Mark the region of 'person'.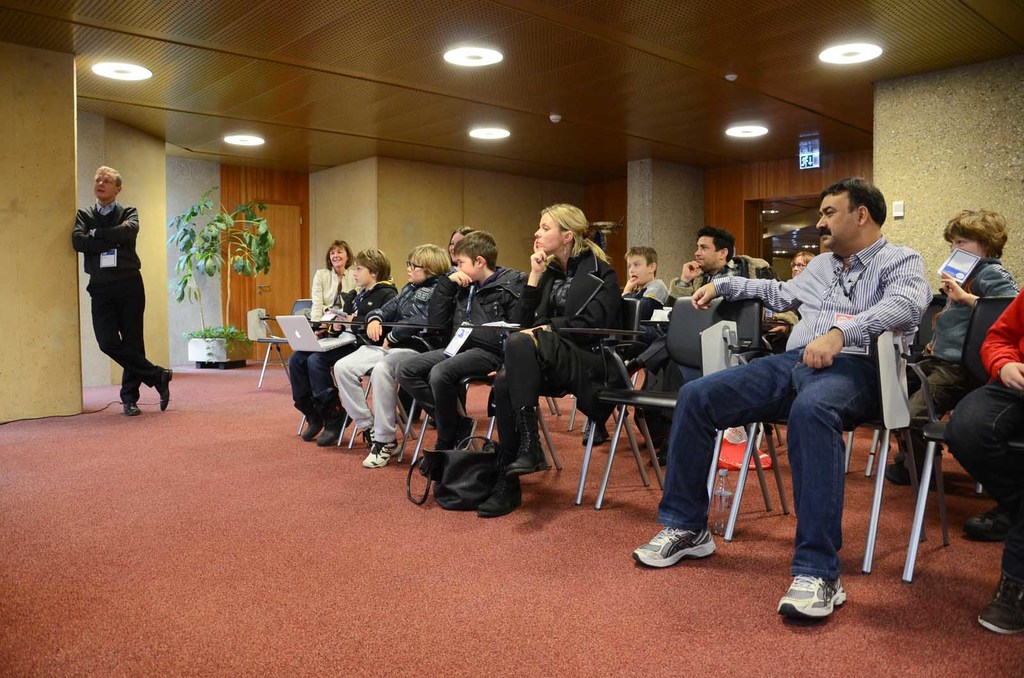
Region: box(72, 158, 157, 404).
